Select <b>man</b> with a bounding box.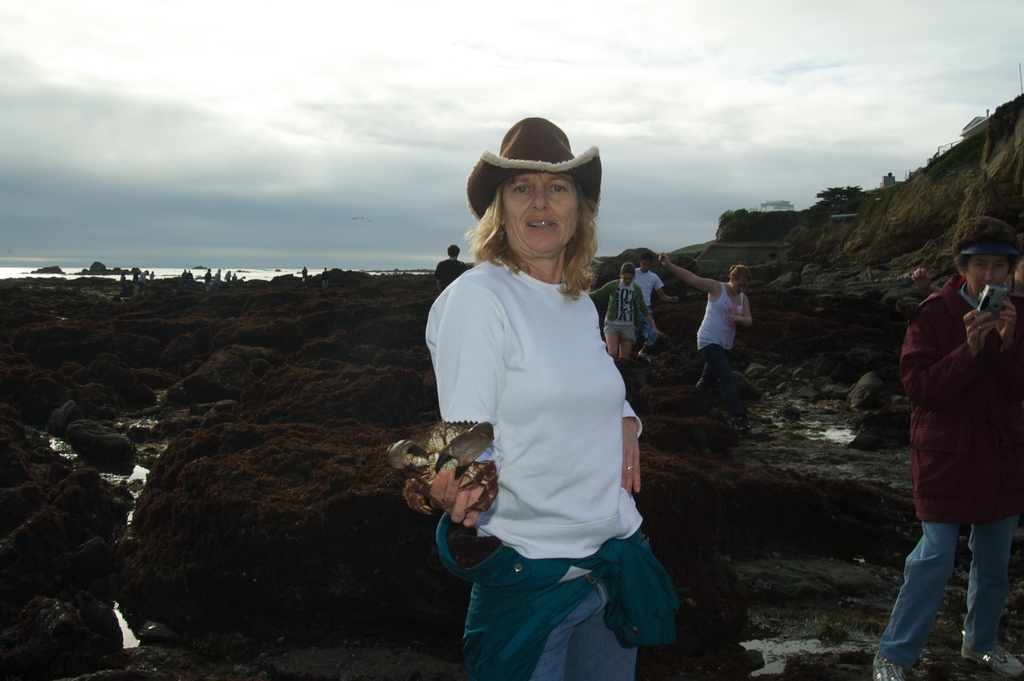
region(632, 252, 676, 363).
